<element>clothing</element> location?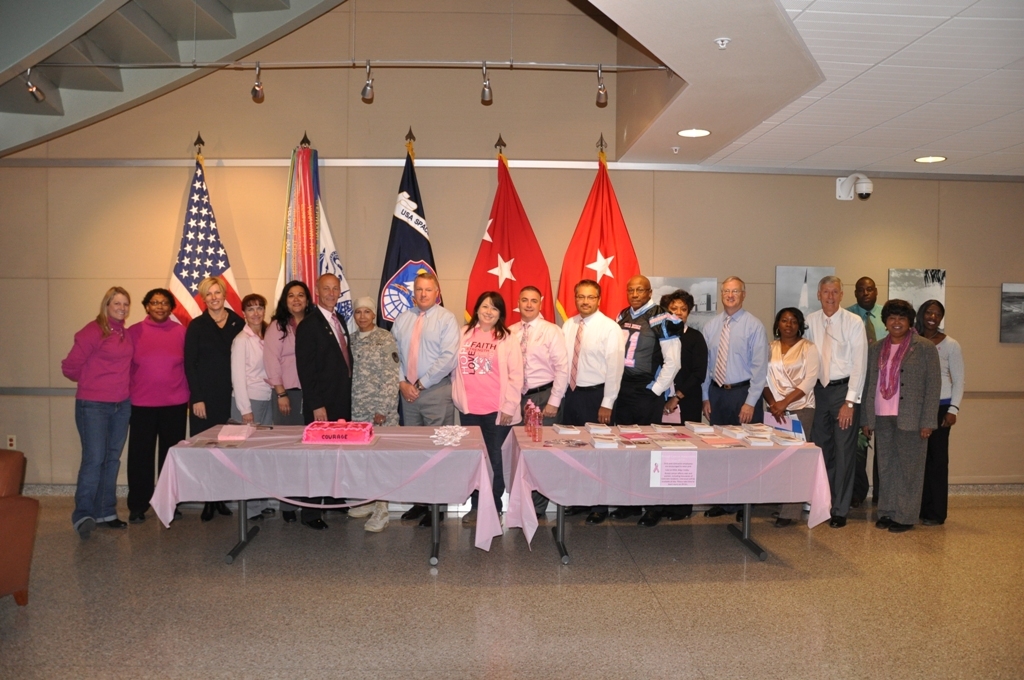
[852,292,896,356]
